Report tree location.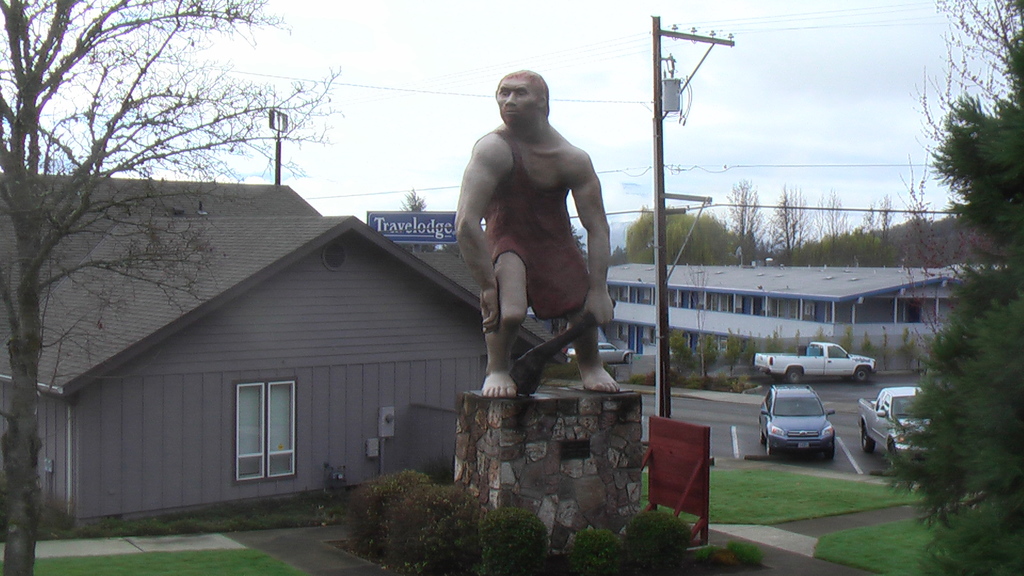
Report: box(794, 328, 803, 352).
